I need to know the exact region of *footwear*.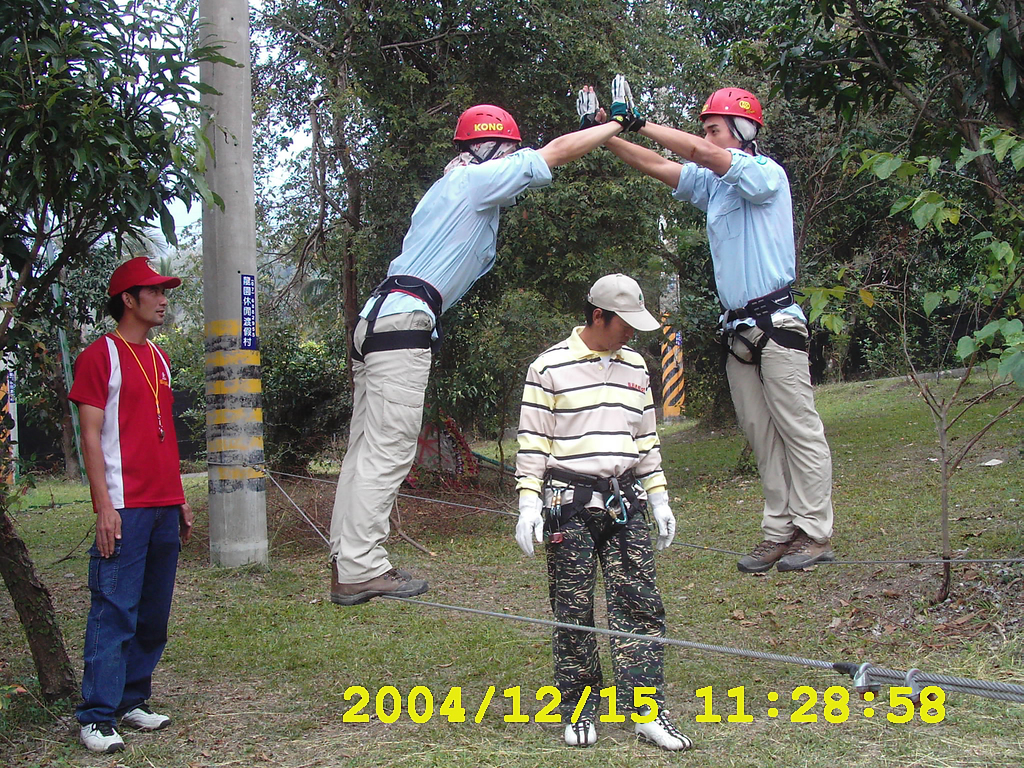
Region: region(79, 710, 128, 758).
